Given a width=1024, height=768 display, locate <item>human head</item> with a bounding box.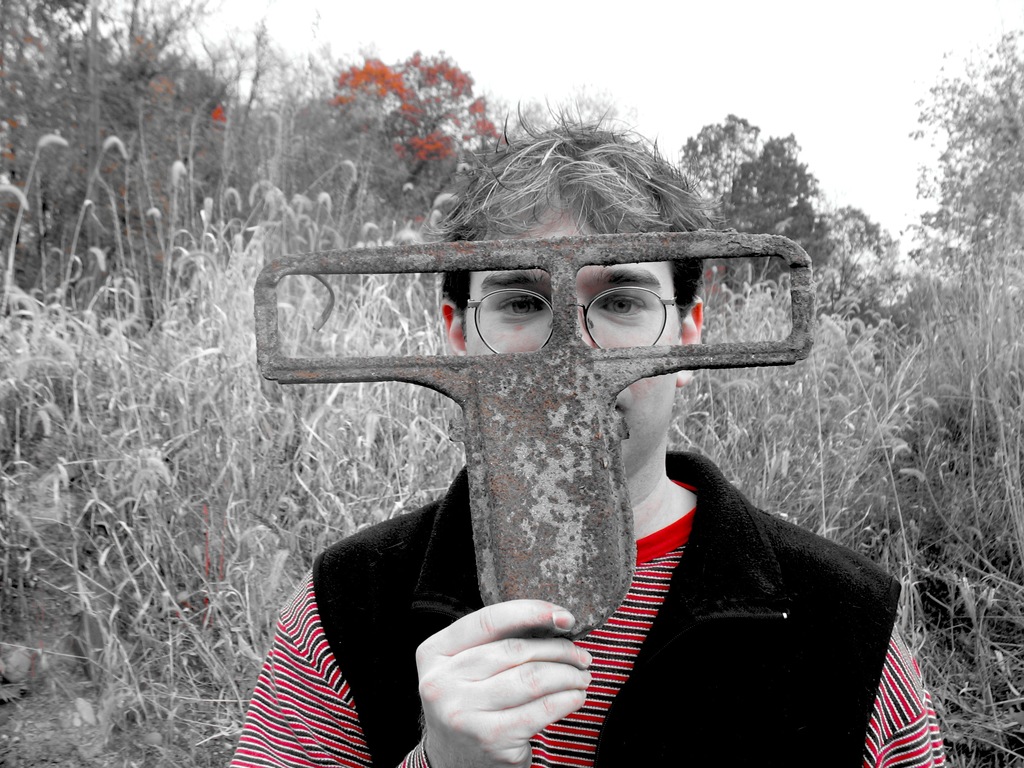
Located: pyautogui.locateOnScreen(397, 193, 749, 468).
